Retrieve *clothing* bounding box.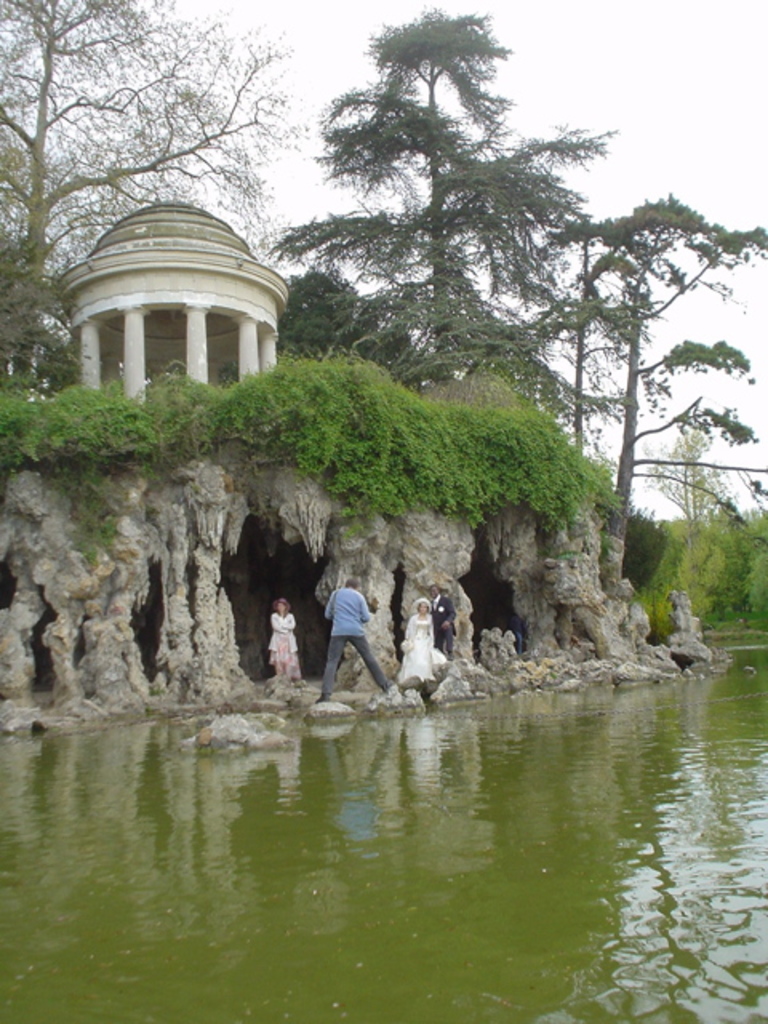
Bounding box: [x1=266, y1=603, x2=298, y2=678].
